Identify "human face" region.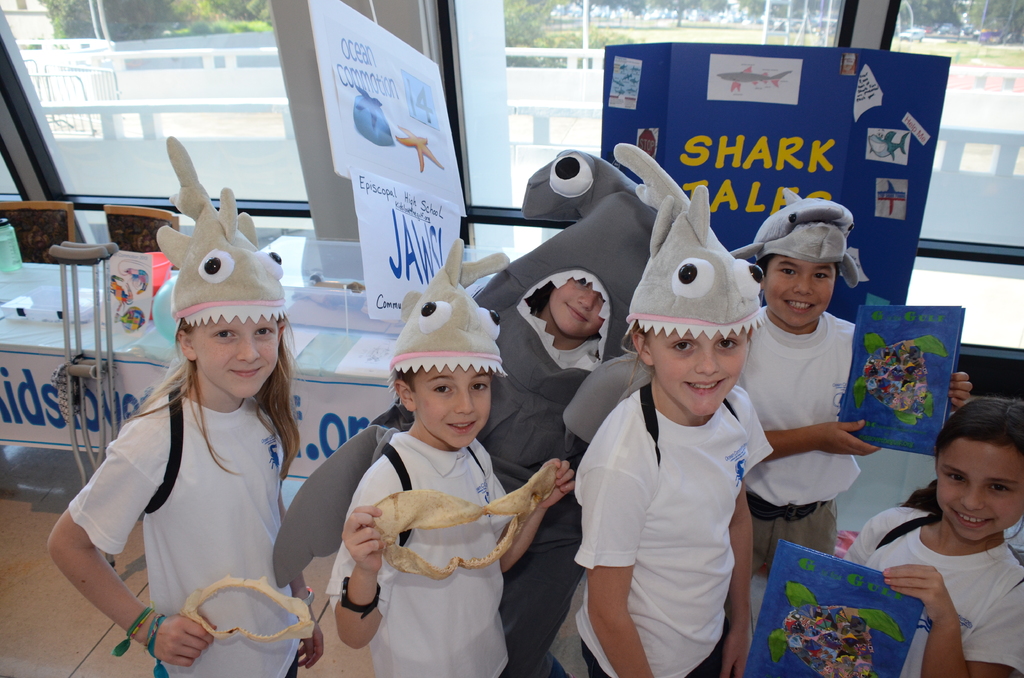
Region: box=[935, 442, 1023, 540].
